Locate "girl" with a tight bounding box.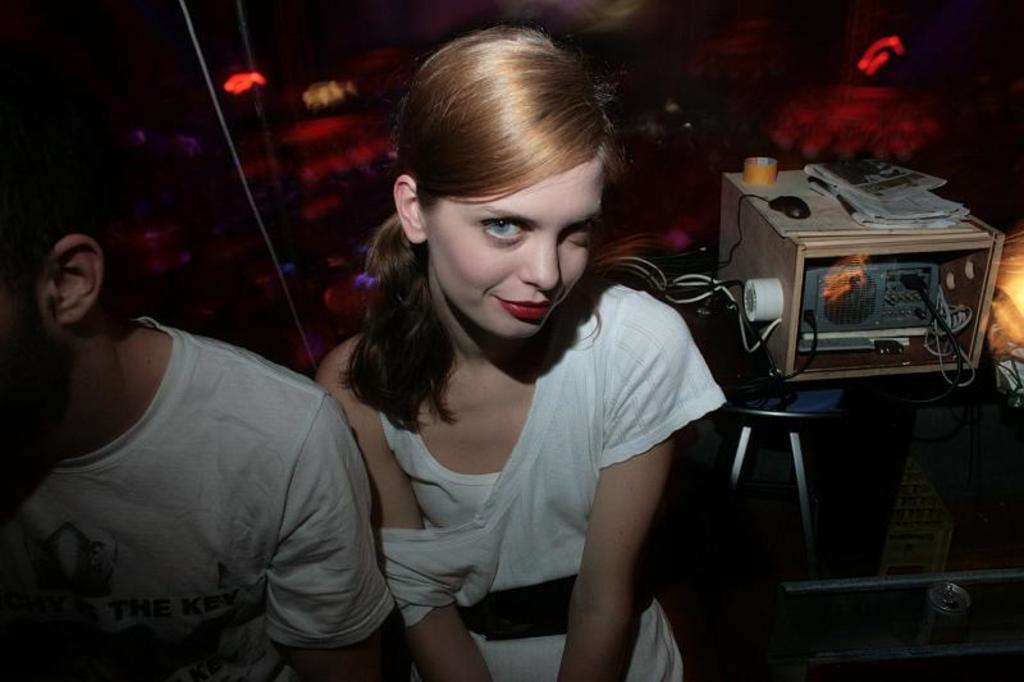
<bbox>310, 17, 735, 681</bbox>.
